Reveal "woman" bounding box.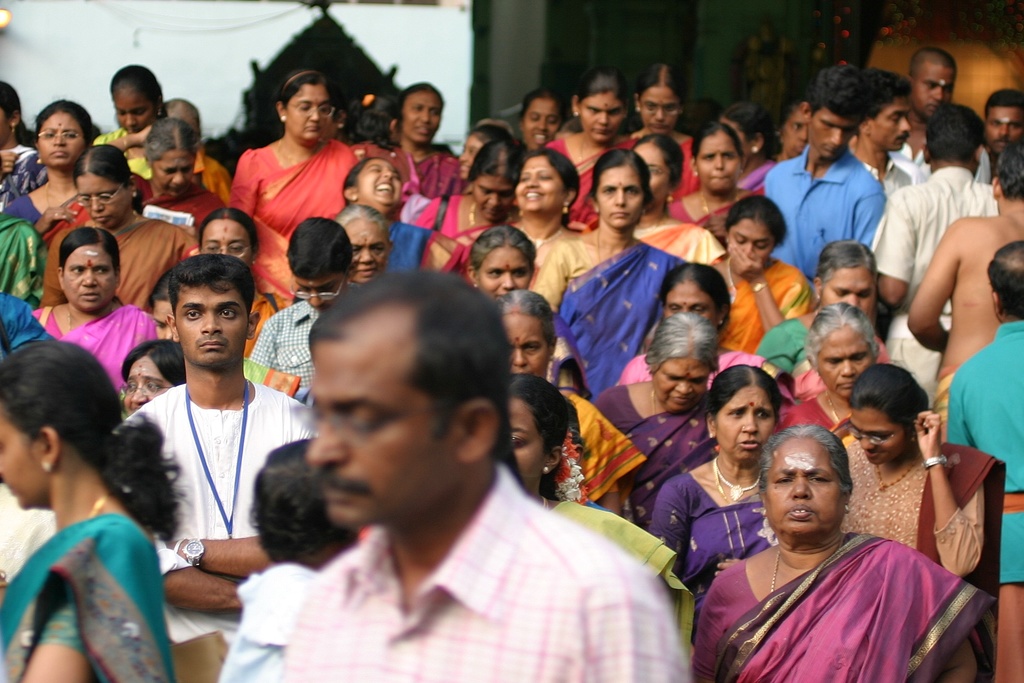
Revealed: [122,341,189,408].
